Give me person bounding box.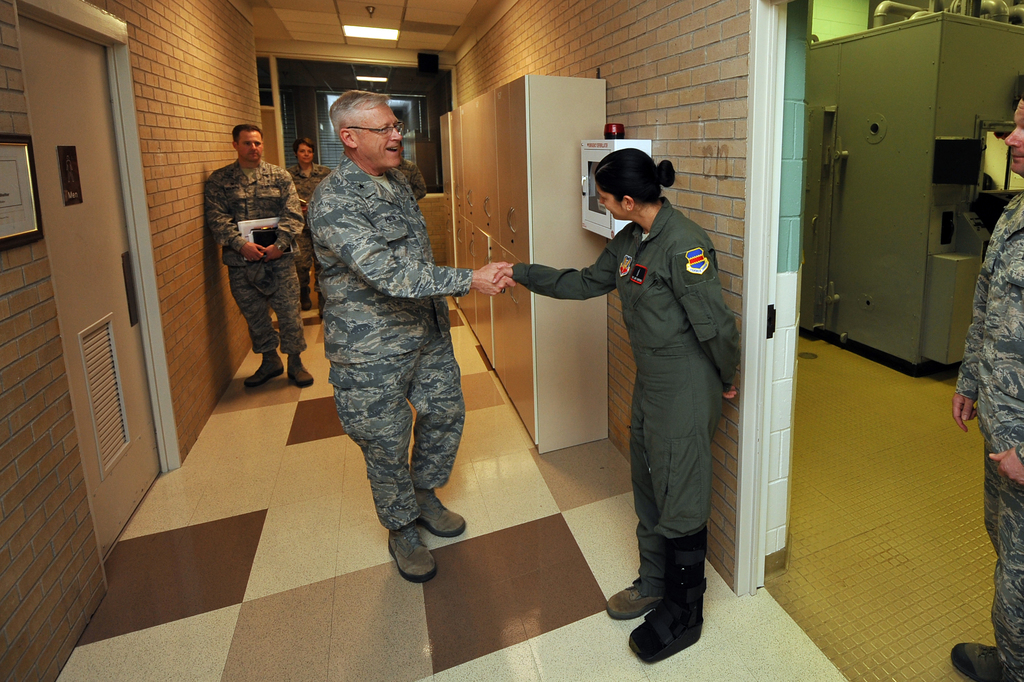
rect(947, 79, 1023, 681).
